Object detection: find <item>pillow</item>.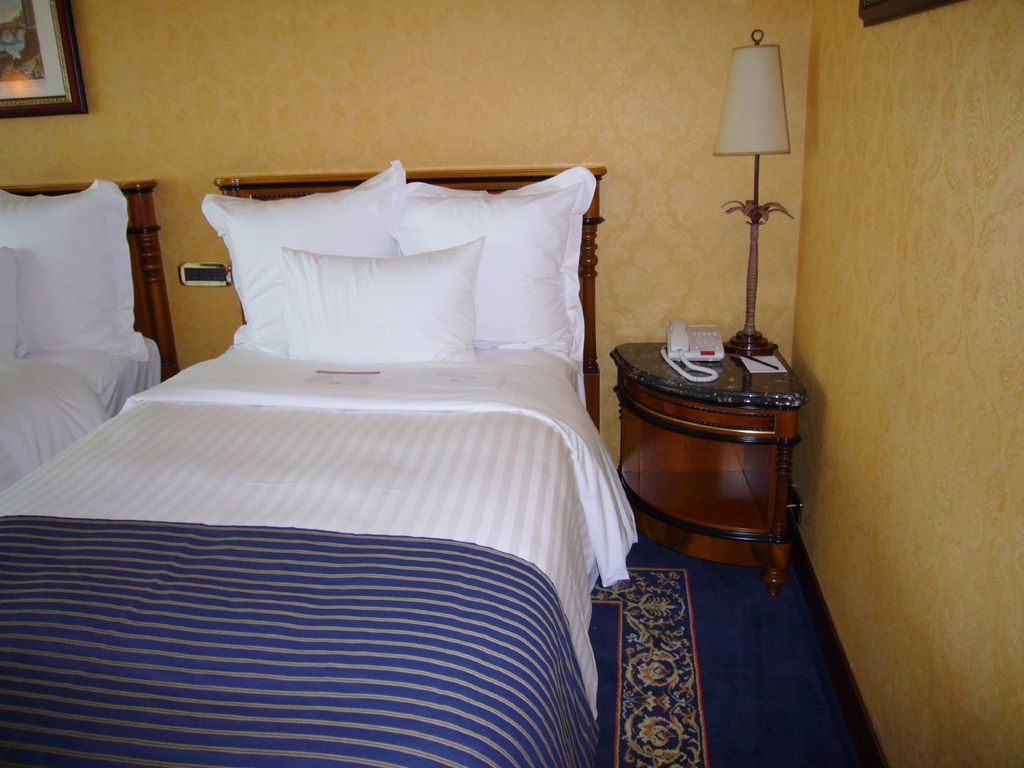
(0, 175, 151, 367).
